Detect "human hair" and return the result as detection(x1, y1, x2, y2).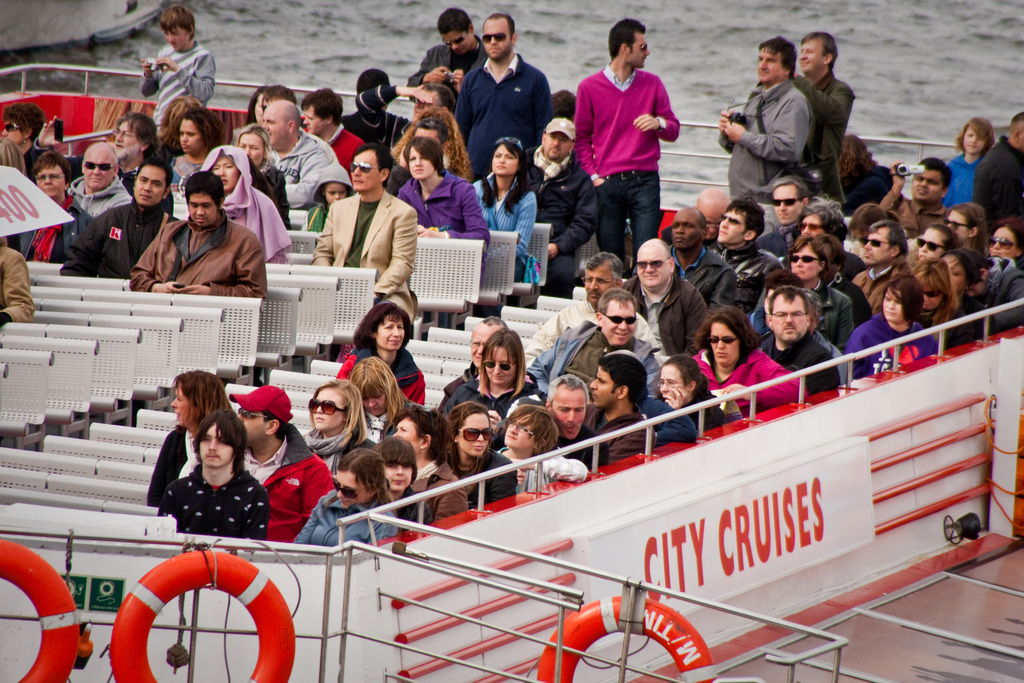
detection(160, 97, 204, 159).
